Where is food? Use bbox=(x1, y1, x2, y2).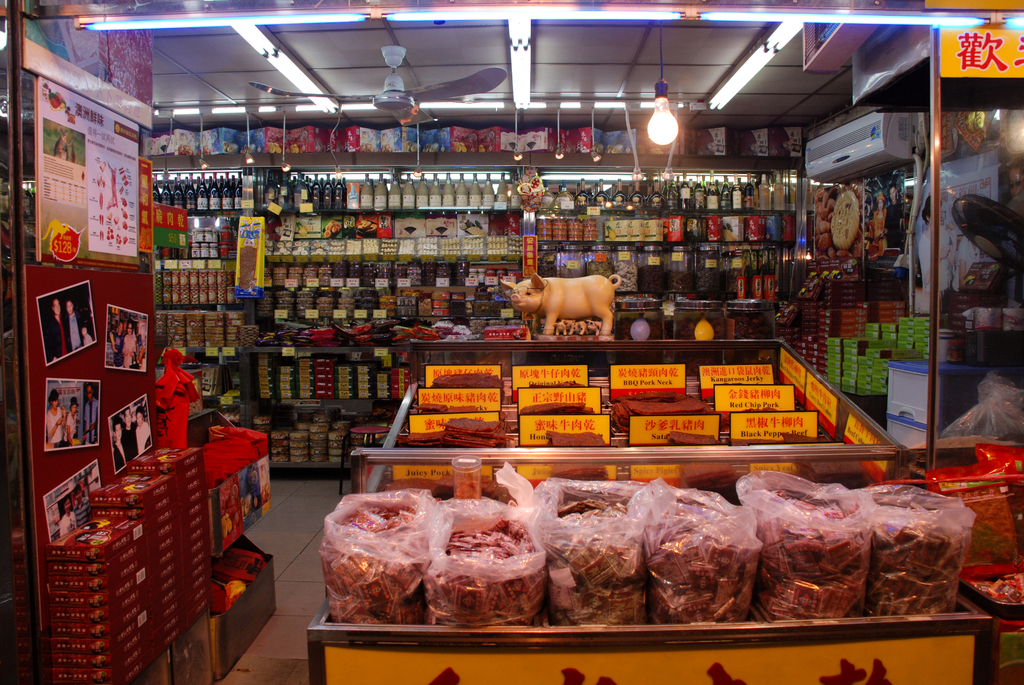
bbox=(735, 428, 828, 449).
